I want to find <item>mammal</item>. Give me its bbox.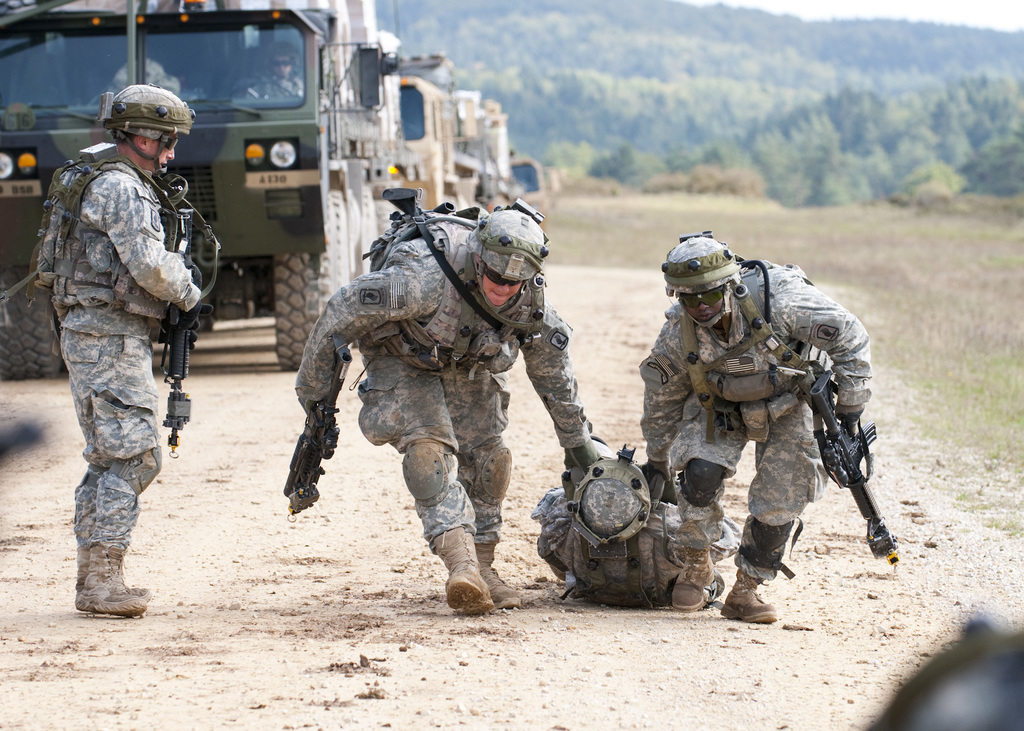
crop(18, 40, 212, 622).
